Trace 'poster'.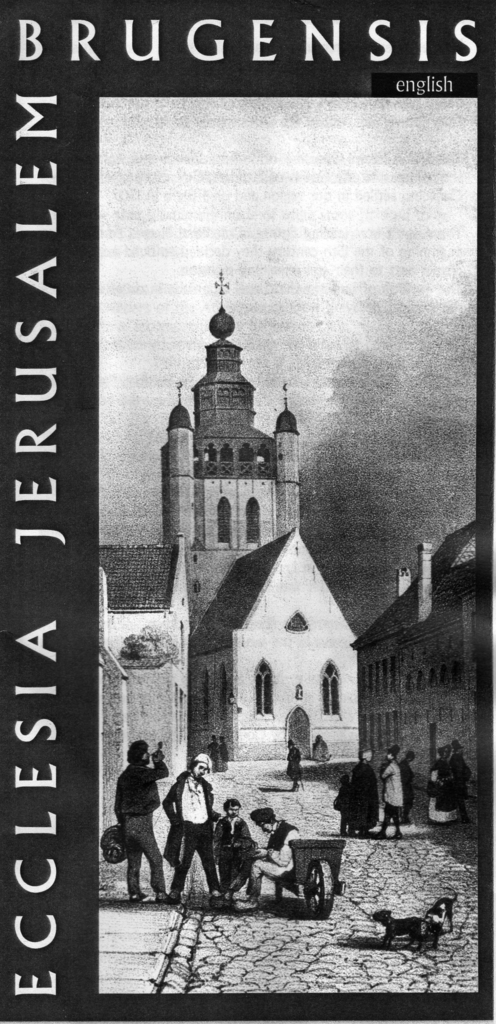
Traced to box=[0, 0, 495, 1023].
